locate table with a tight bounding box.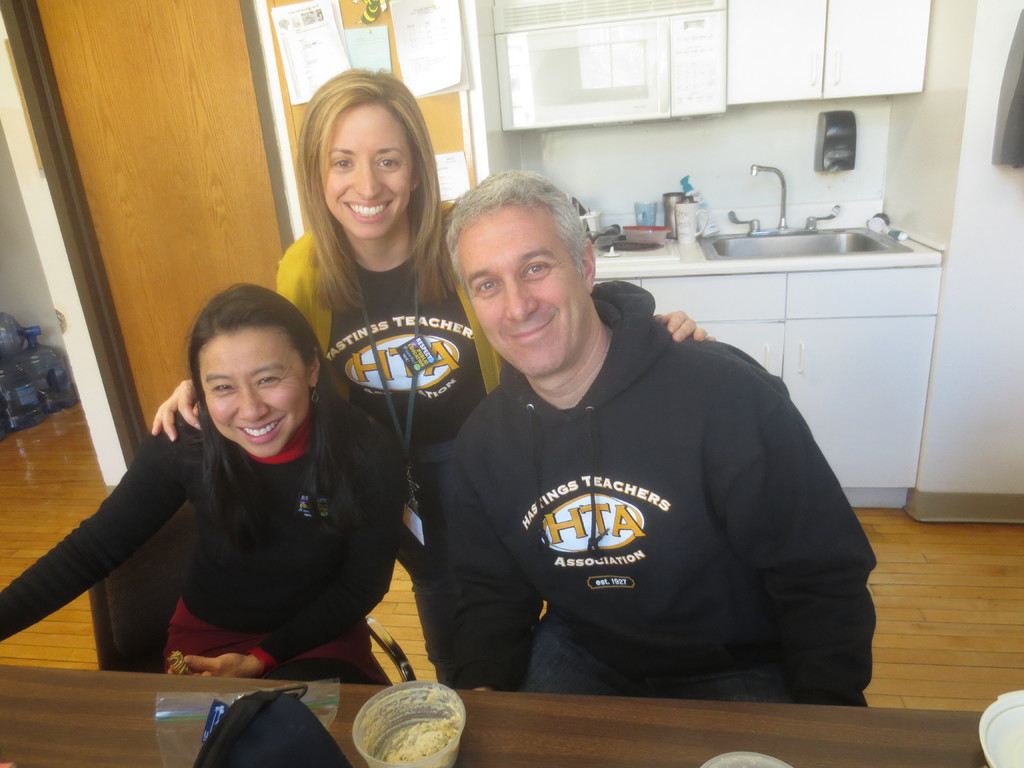
[0, 657, 1023, 767].
